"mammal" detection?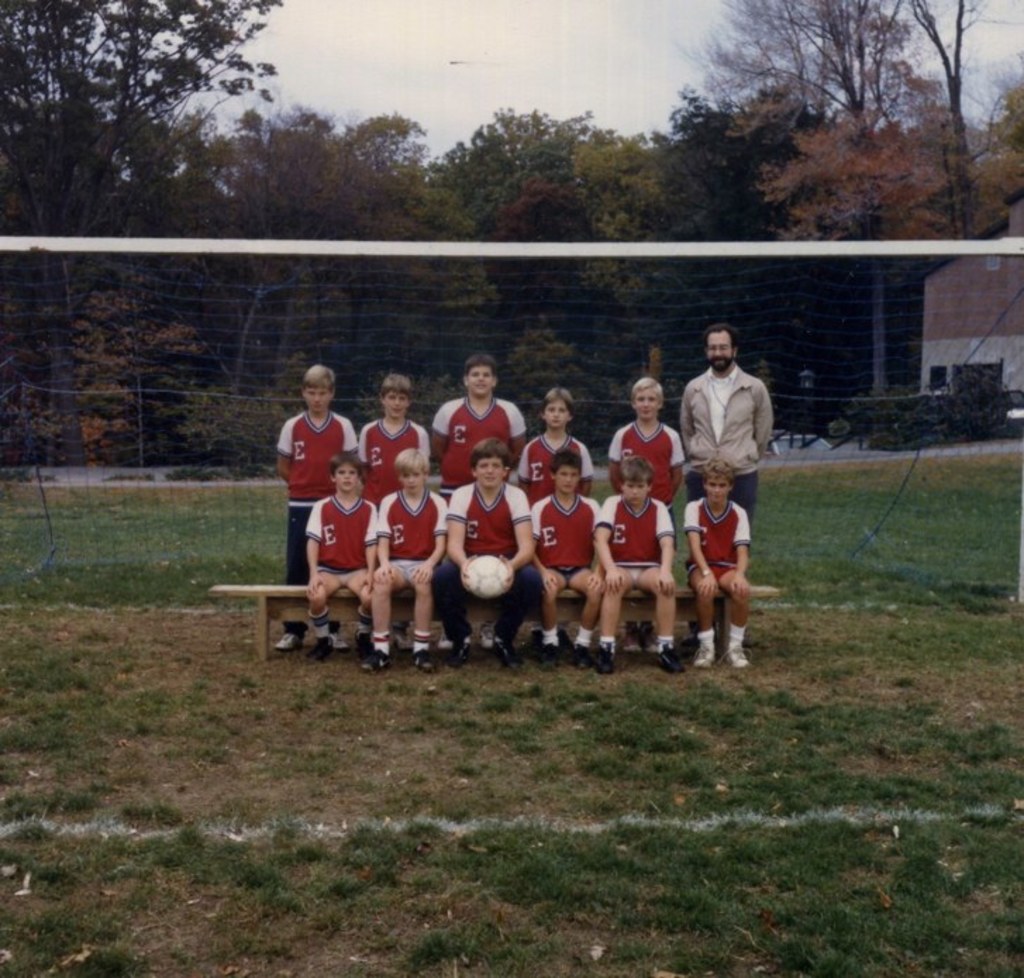
l=304, t=451, r=370, b=672
